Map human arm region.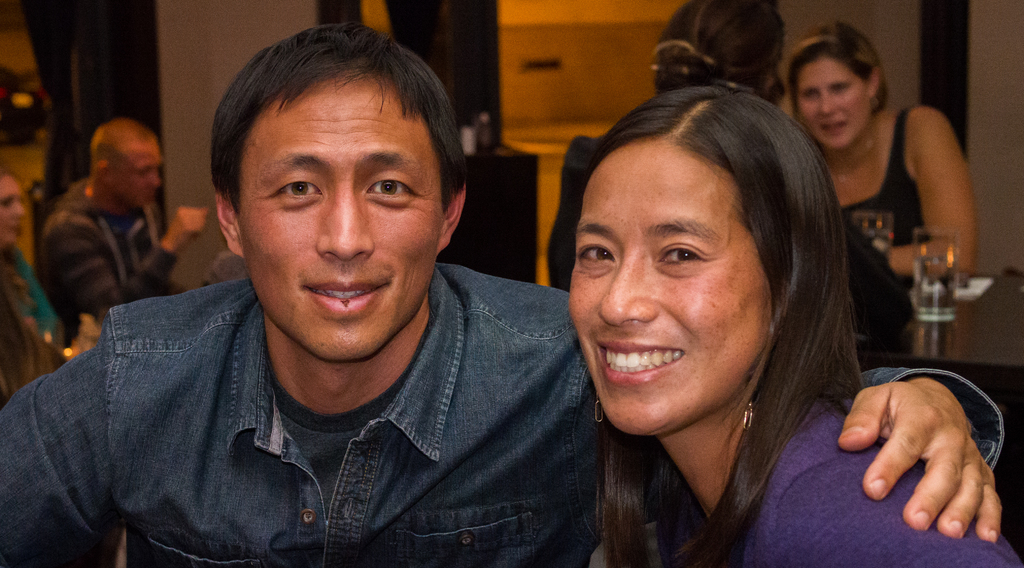
Mapped to pyautogui.locateOnScreen(51, 205, 210, 327).
